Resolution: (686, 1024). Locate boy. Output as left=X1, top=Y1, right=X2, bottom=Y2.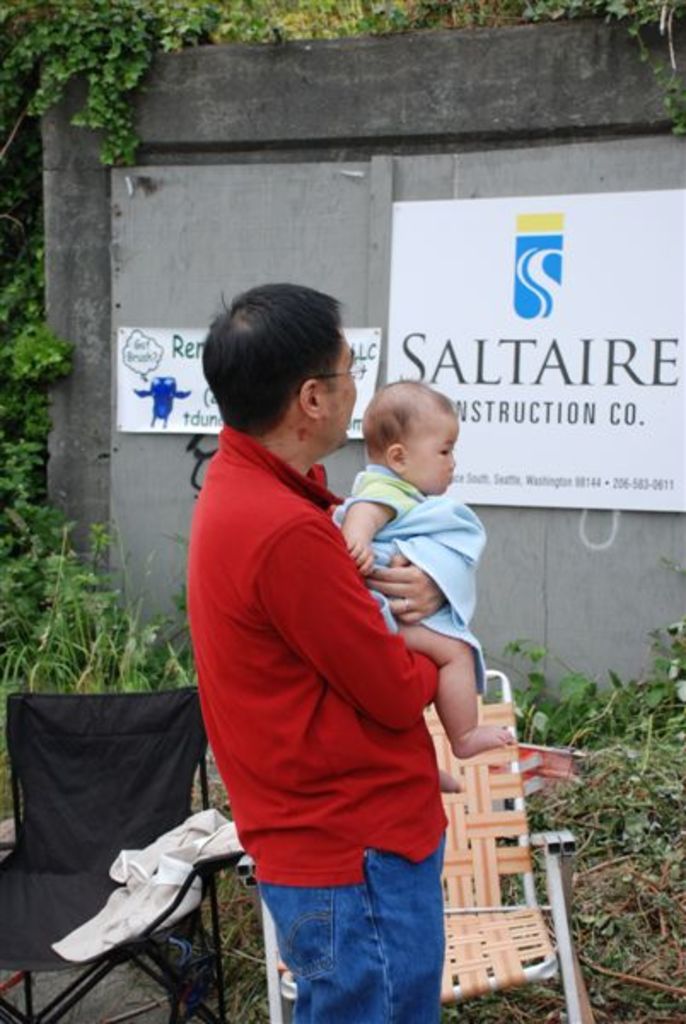
left=333, top=377, right=514, bottom=794.
